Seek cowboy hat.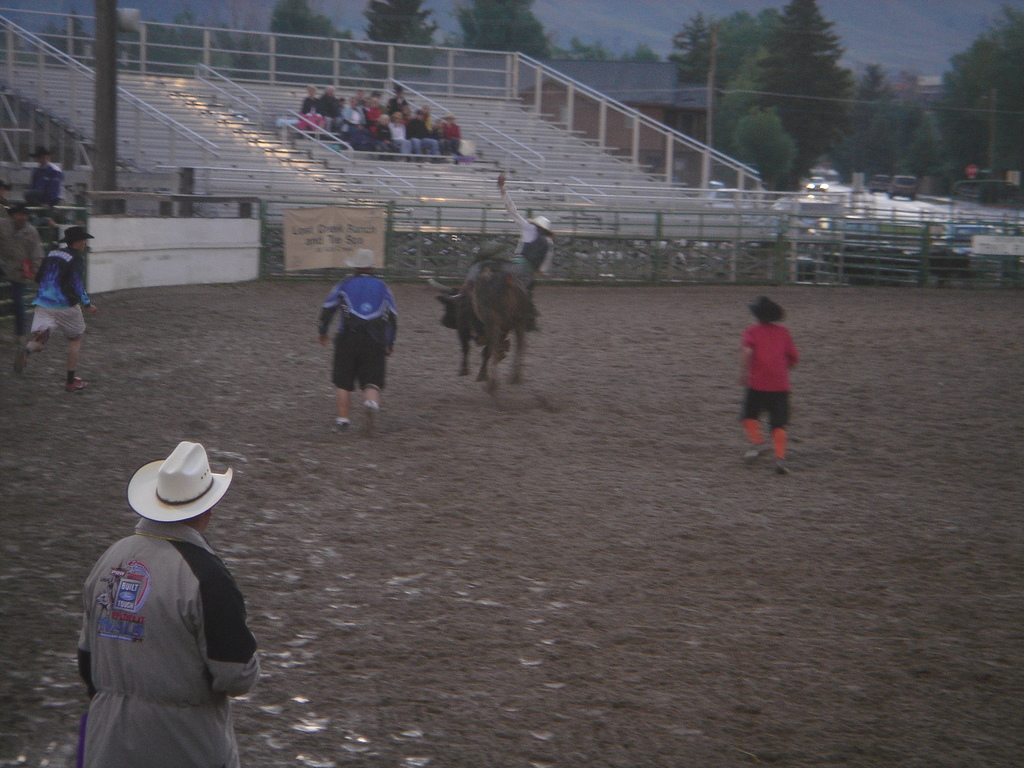
box(748, 297, 787, 326).
